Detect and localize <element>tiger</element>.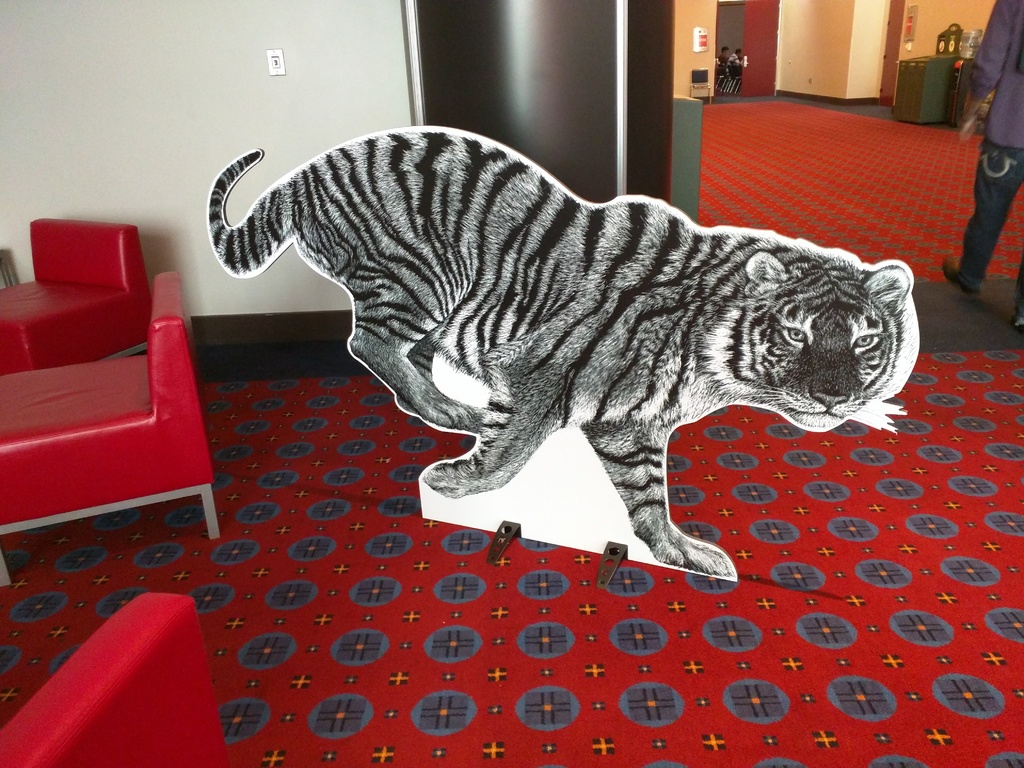
Localized at x1=211, y1=117, x2=918, y2=565.
